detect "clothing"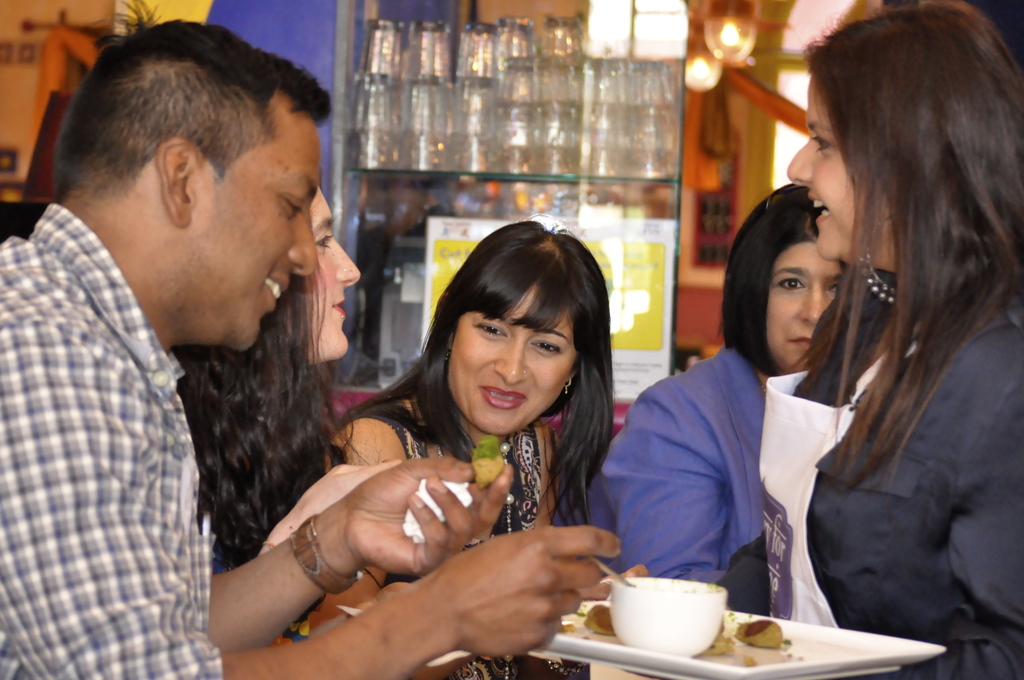
select_region(600, 344, 766, 587)
